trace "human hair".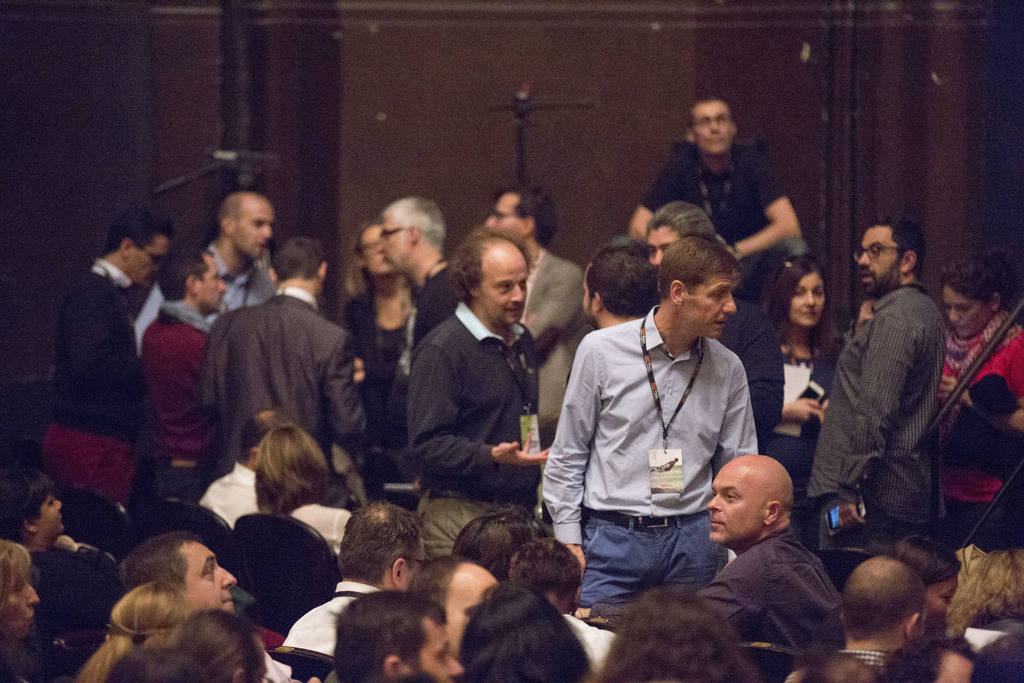
Traced to {"x1": 881, "y1": 627, "x2": 975, "y2": 682}.
